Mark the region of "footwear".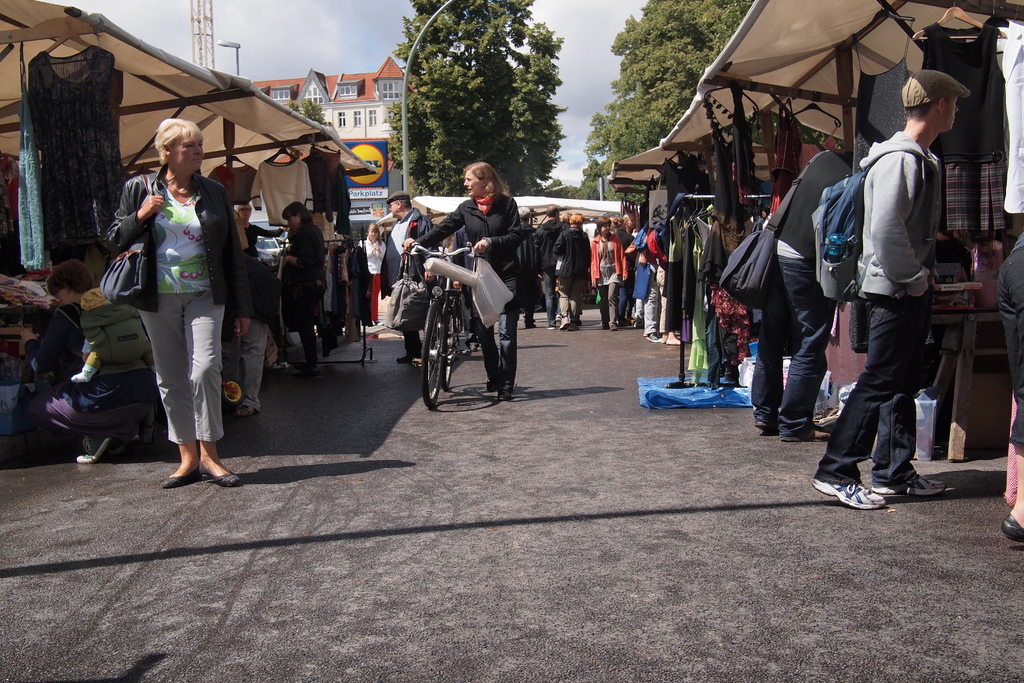
Region: 524,313,538,325.
